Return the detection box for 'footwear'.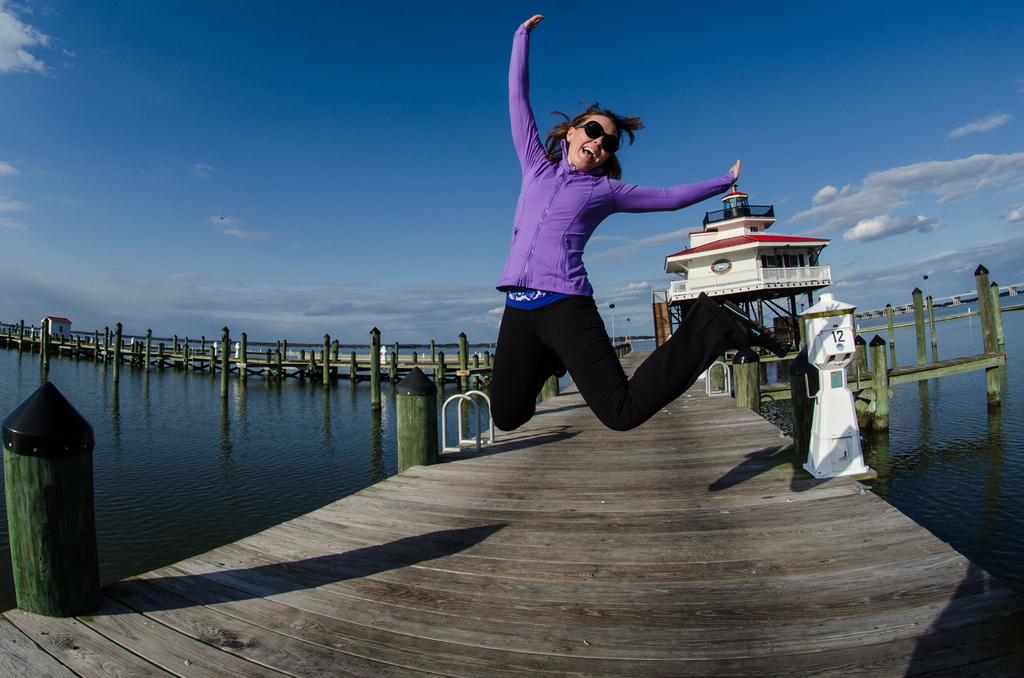
[left=715, top=301, right=789, bottom=356].
